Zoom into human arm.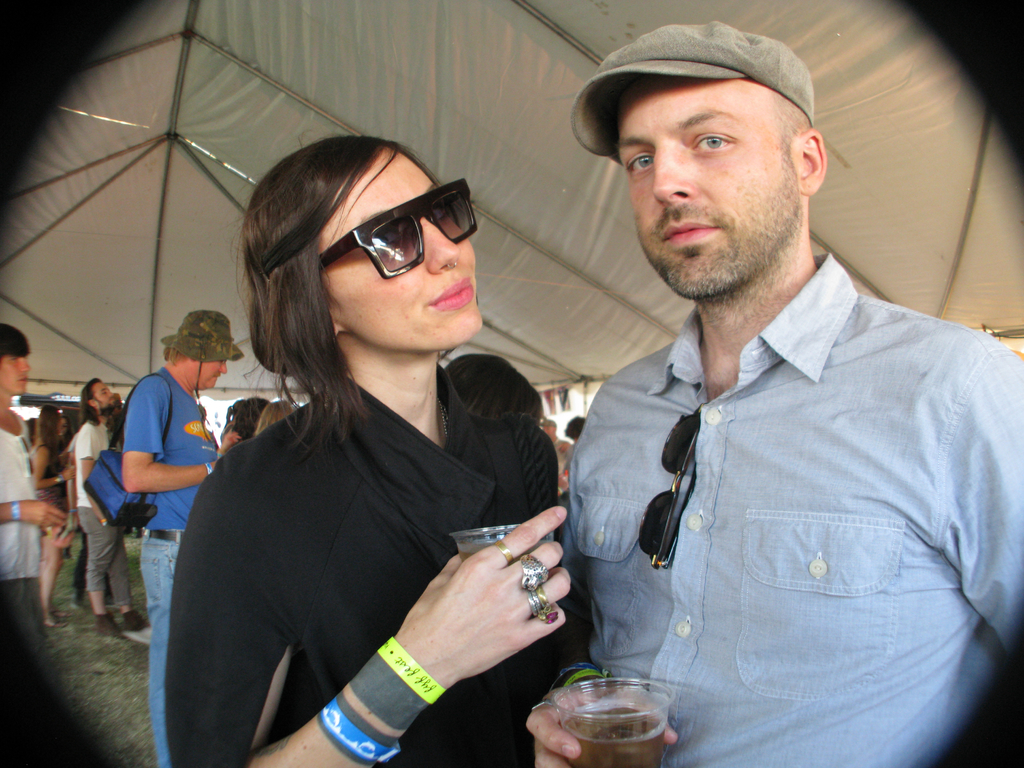
Zoom target: BBox(75, 420, 112, 531).
